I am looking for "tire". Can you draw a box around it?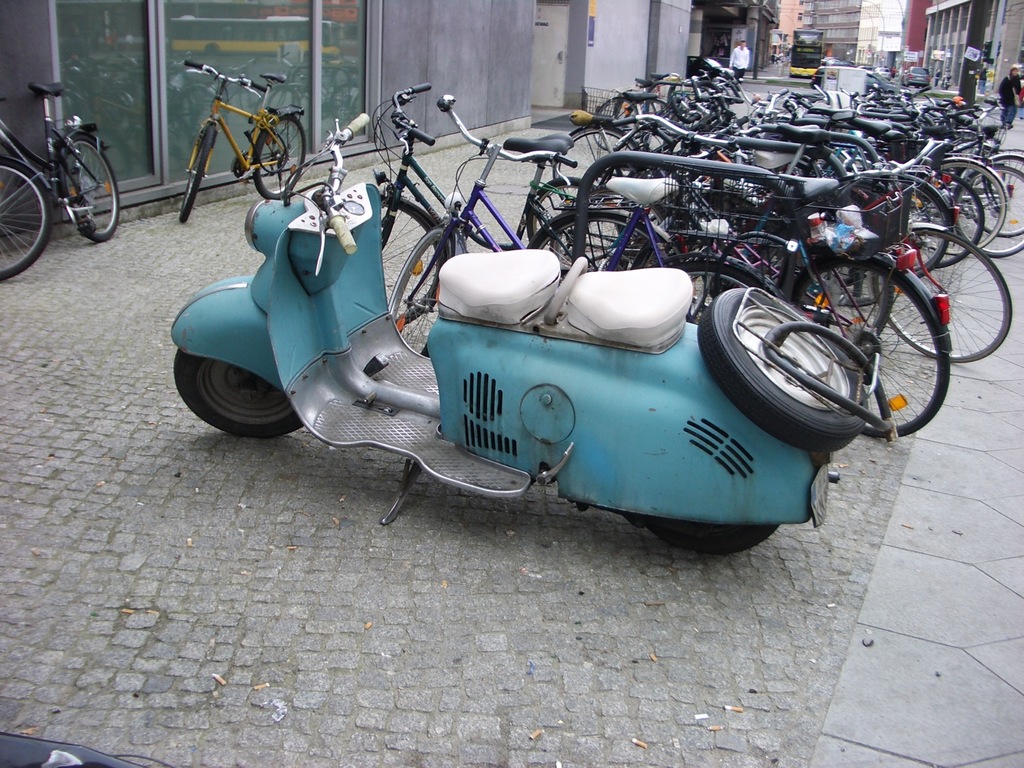
Sure, the bounding box is box=[910, 173, 984, 267].
